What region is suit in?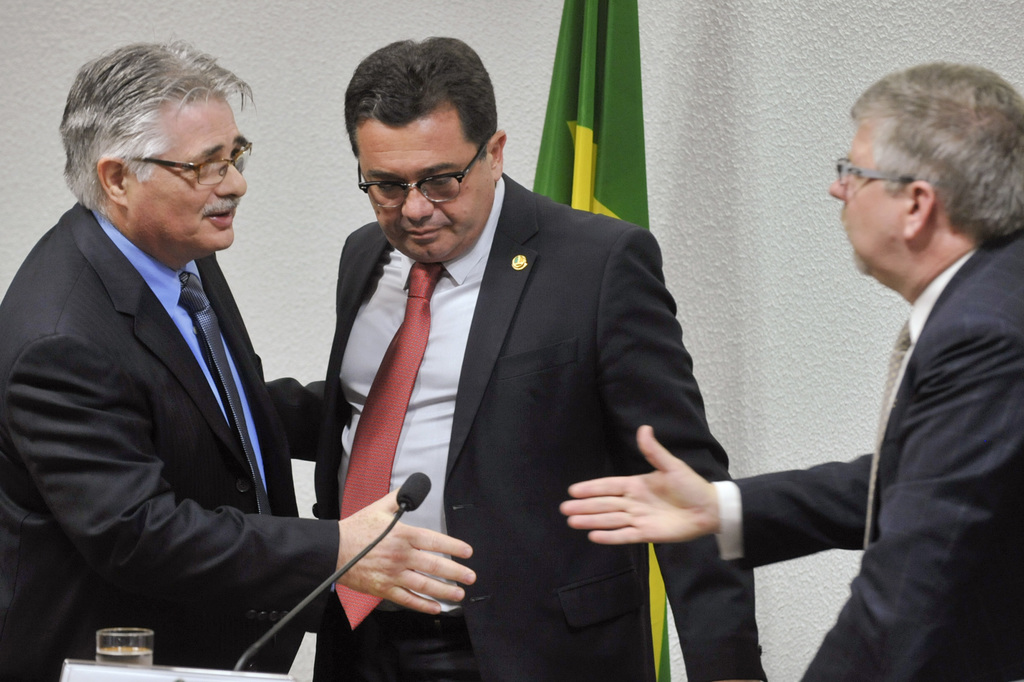
{"left": 0, "top": 202, "right": 341, "bottom": 681}.
